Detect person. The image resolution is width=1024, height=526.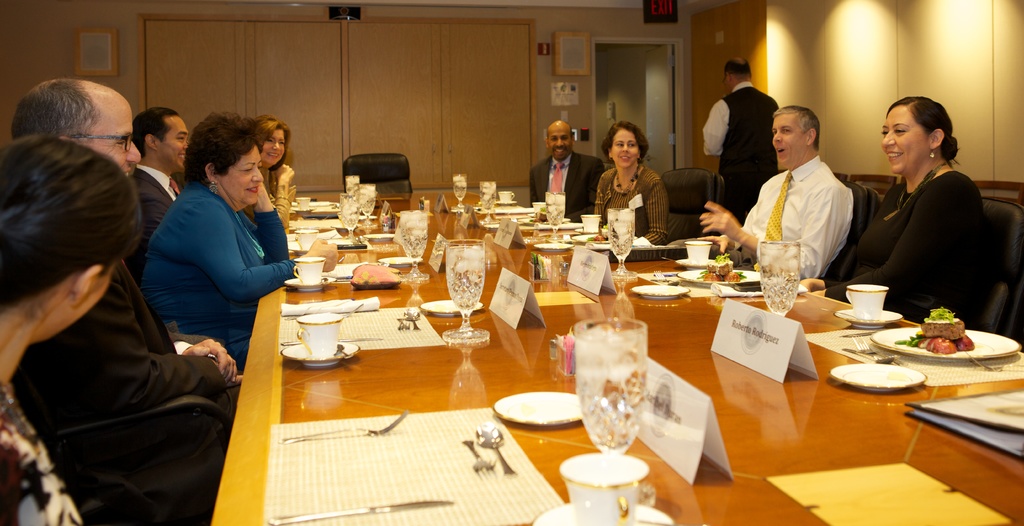
(left=833, top=99, right=985, bottom=322).
